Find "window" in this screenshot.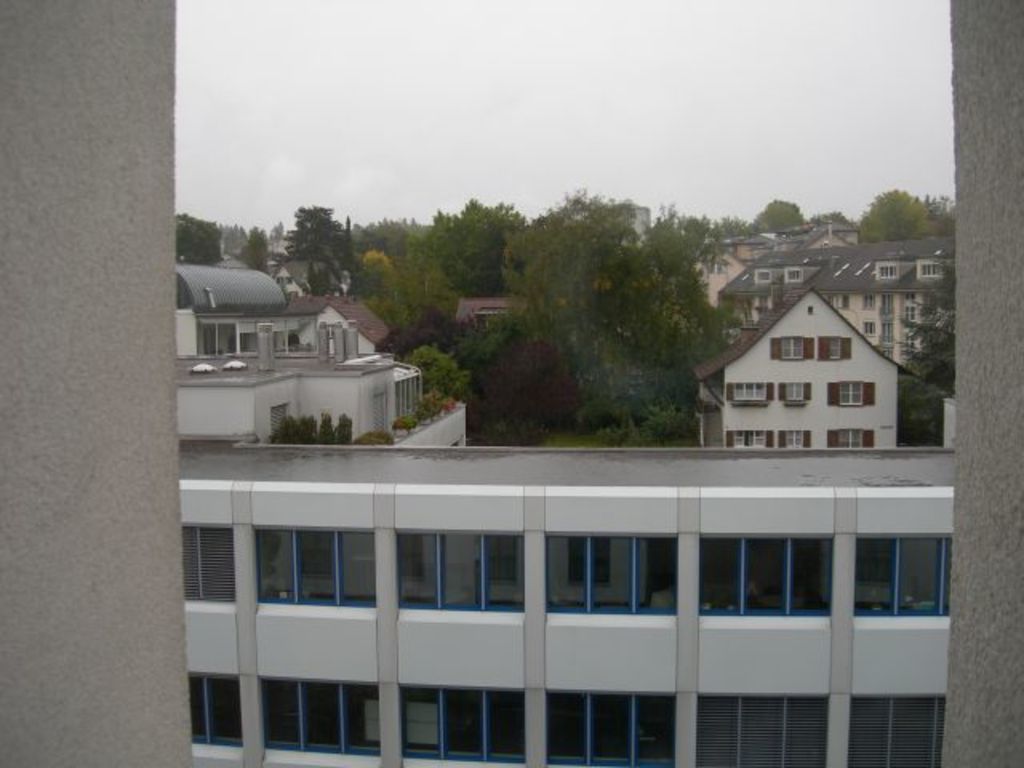
The bounding box for "window" is 861:318:875:334.
